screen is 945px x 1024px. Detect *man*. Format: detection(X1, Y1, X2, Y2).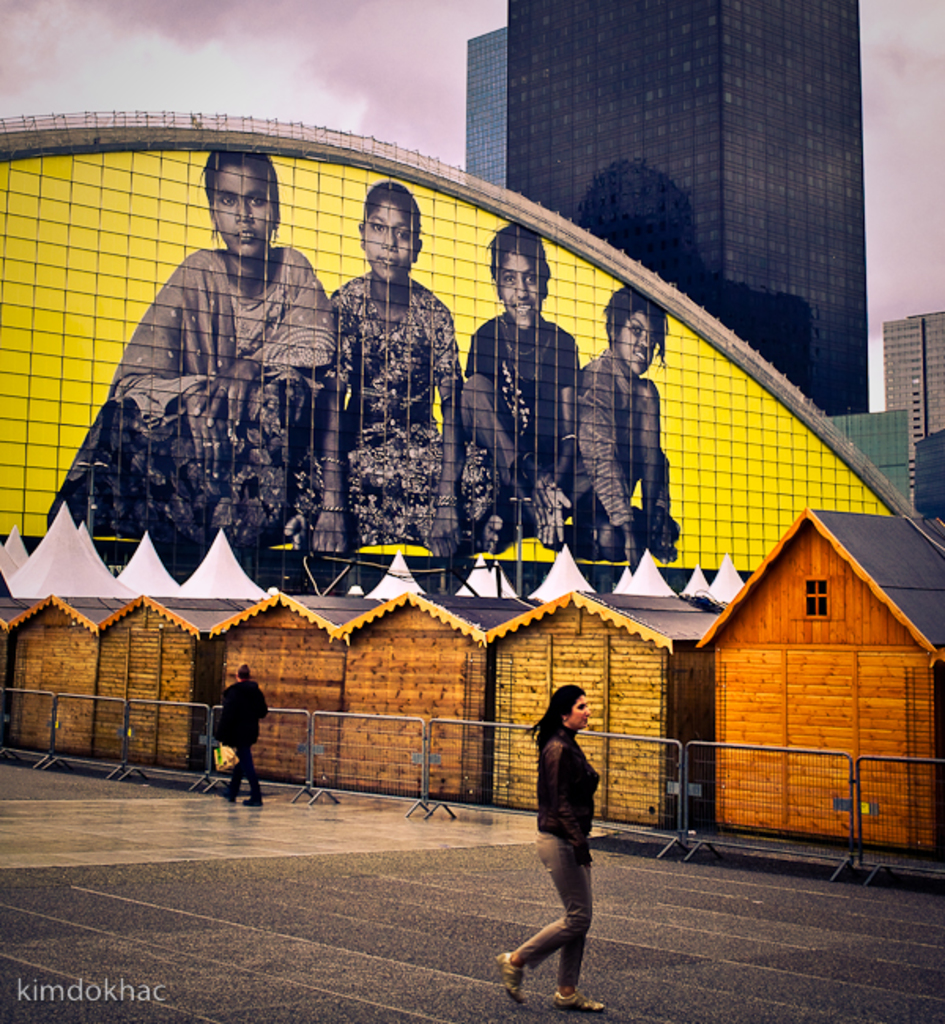
detection(216, 662, 266, 808).
